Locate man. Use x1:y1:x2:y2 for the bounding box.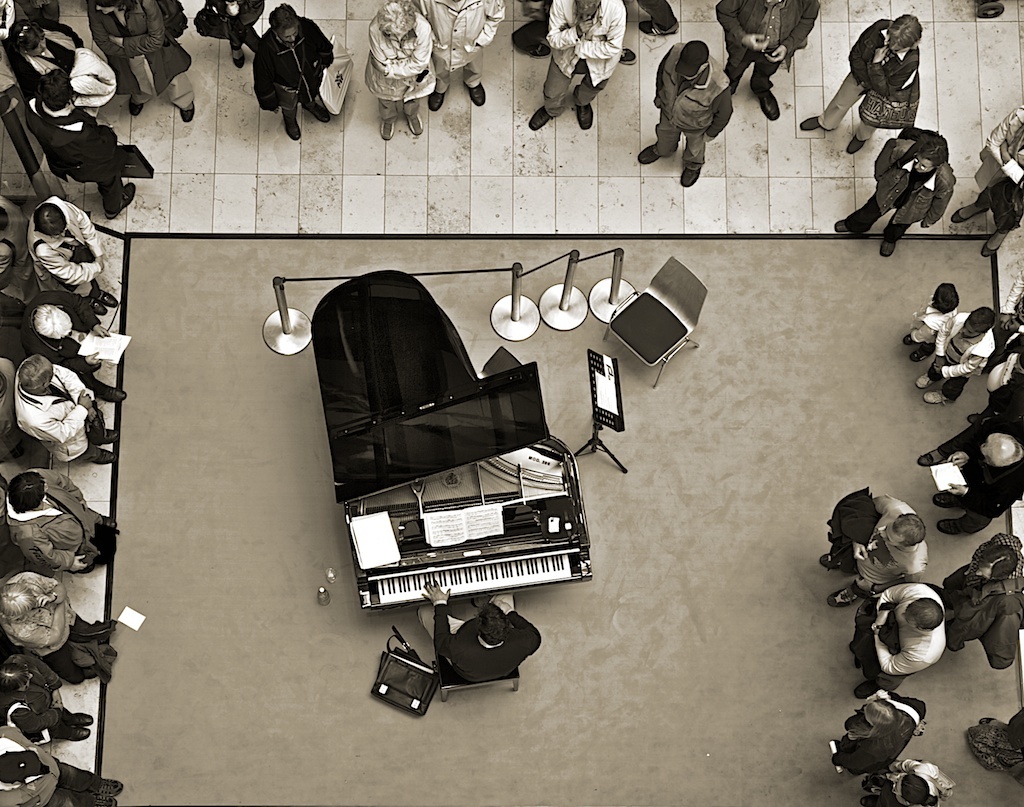
0:71:153:211.
